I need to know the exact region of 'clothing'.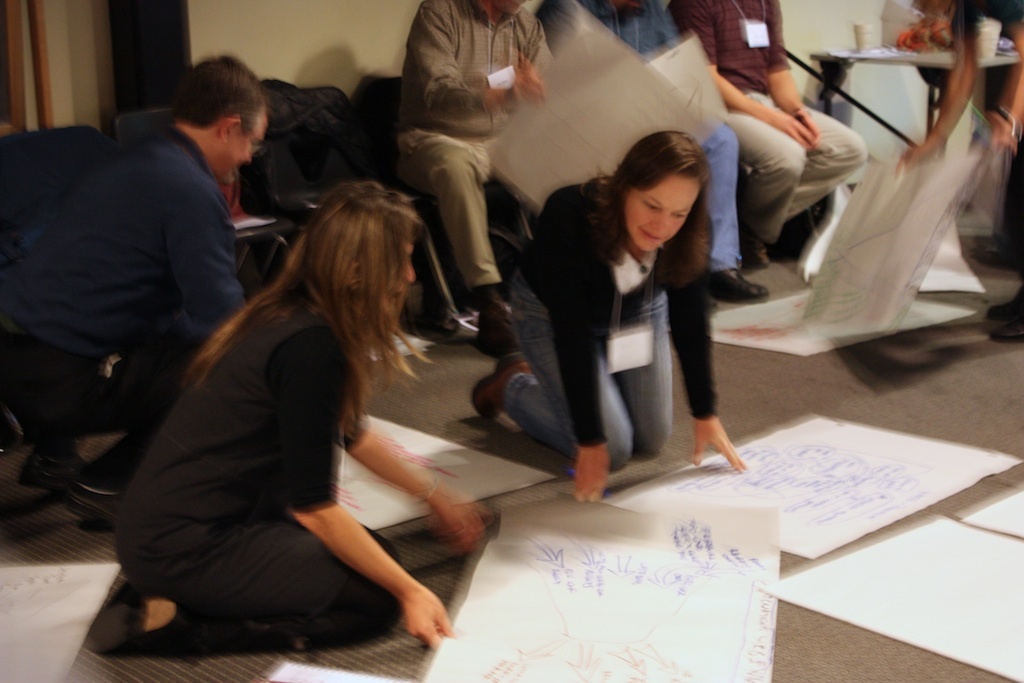
Region: <bbox>950, 0, 1023, 33</bbox>.
